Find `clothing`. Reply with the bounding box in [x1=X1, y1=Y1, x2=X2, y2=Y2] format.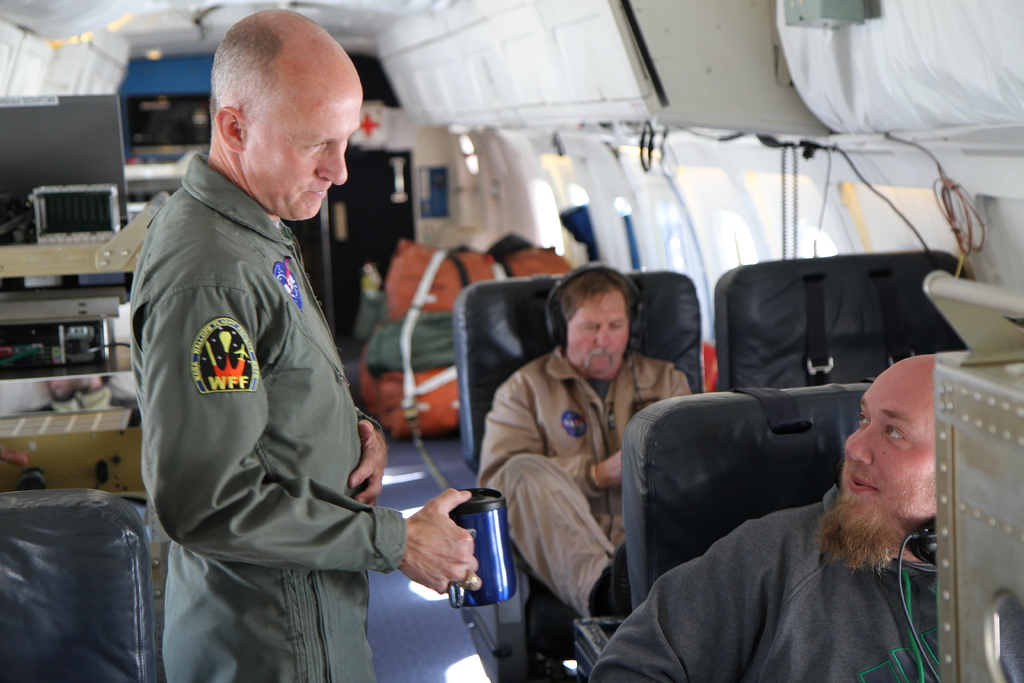
[x1=476, y1=340, x2=696, y2=618].
